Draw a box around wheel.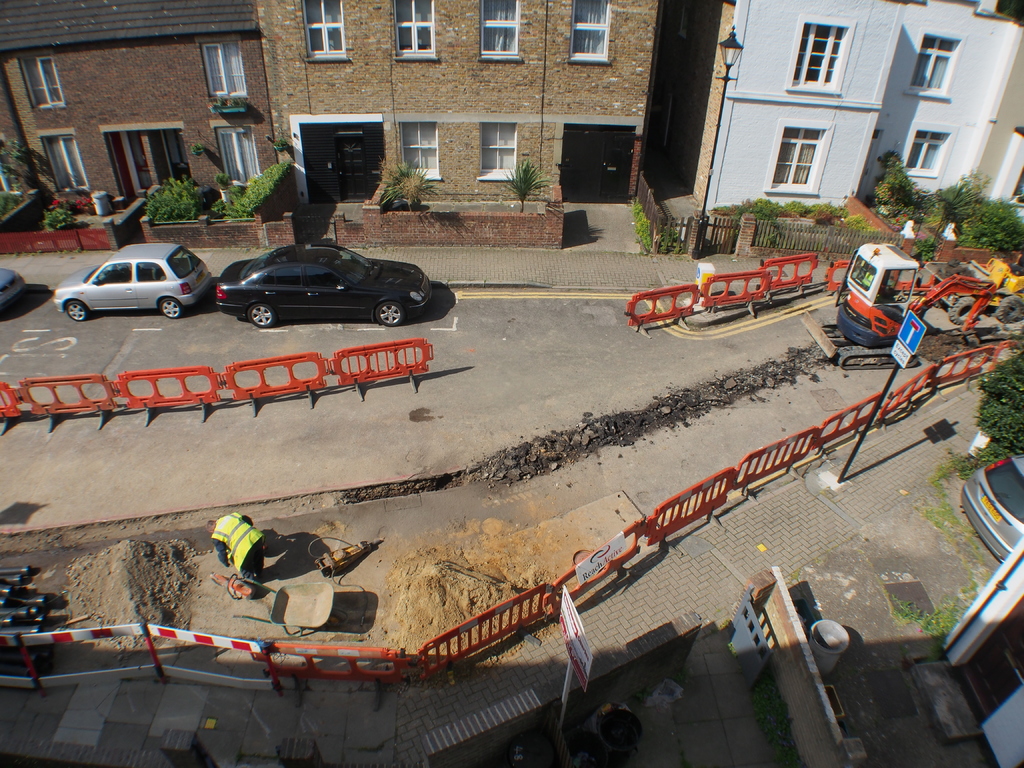
(x1=66, y1=300, x2=90, y2=320).
